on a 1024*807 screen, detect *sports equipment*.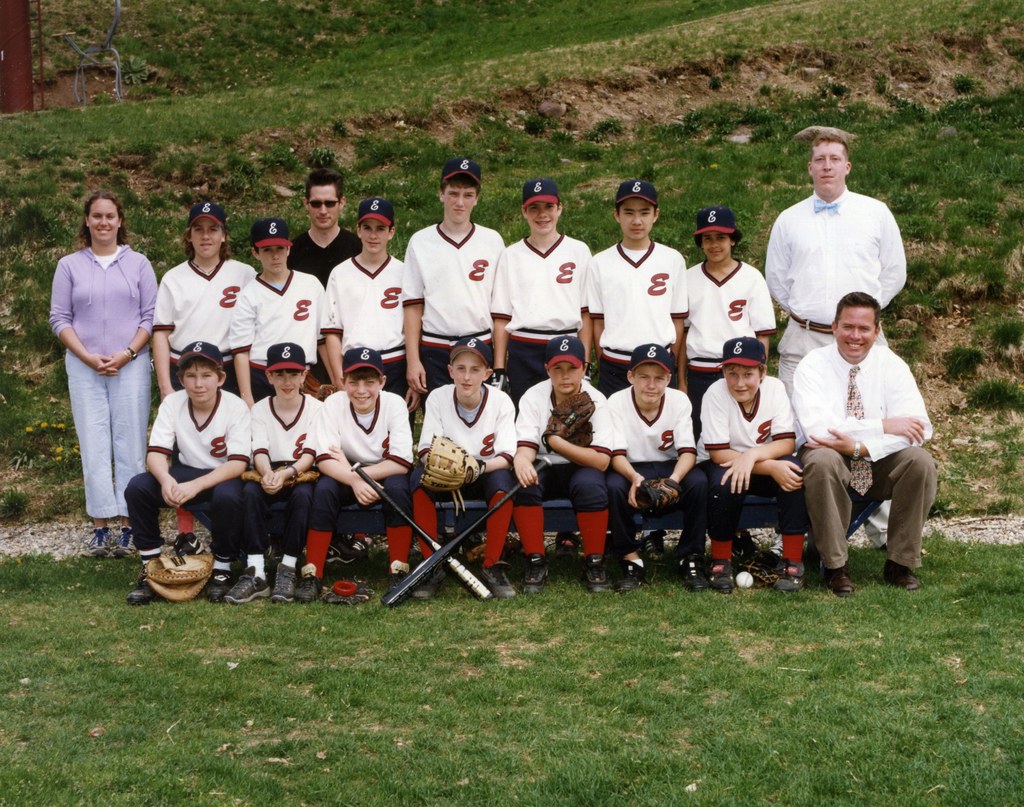
box(321, 583, 376, 607).
